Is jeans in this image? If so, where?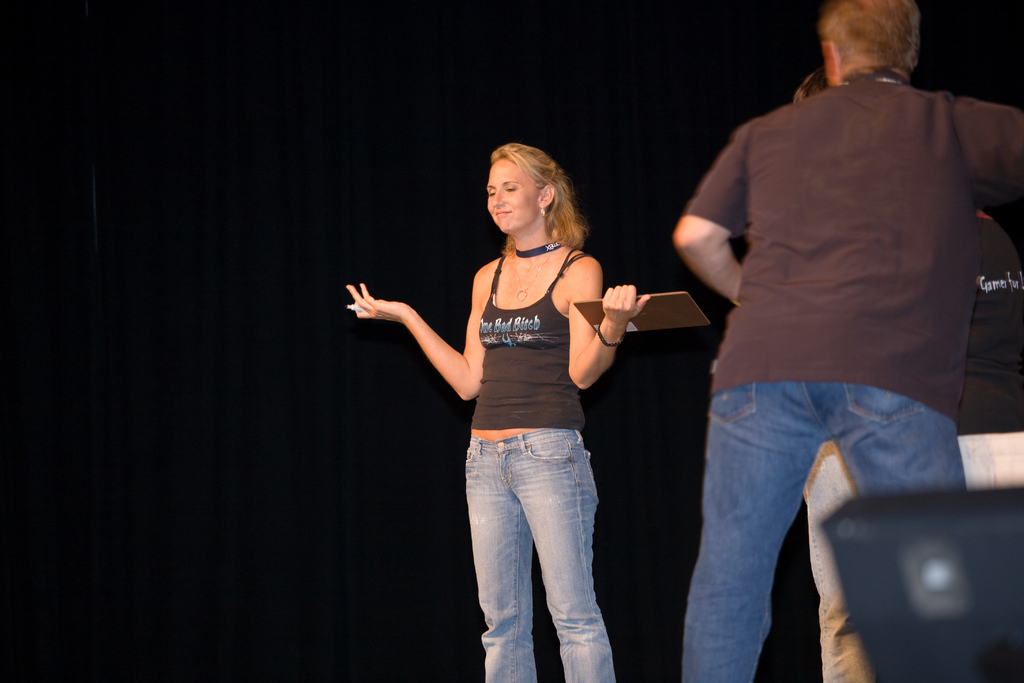
Yes, at bbox(458, 412, 621, 682).
